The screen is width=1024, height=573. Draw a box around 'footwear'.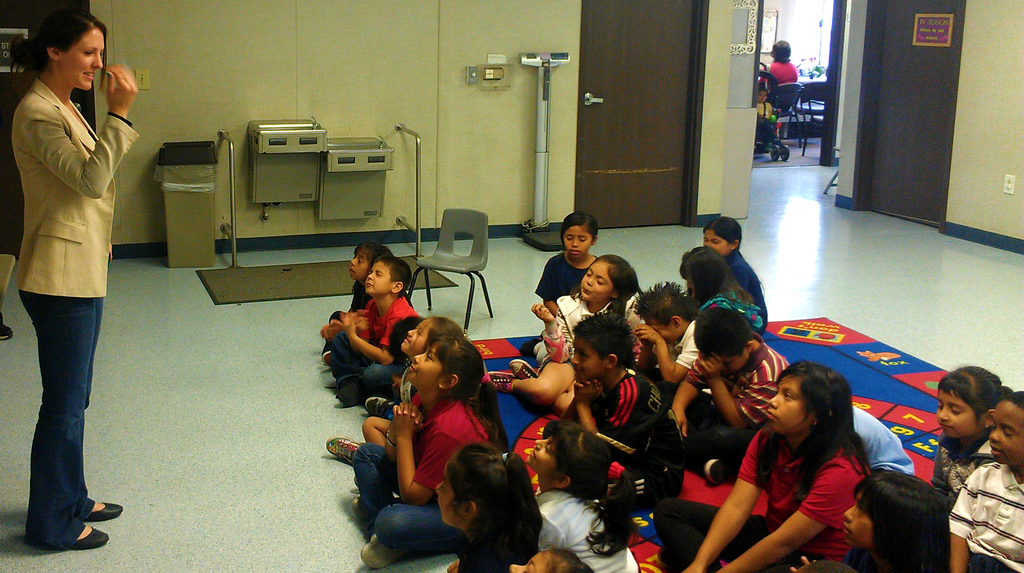
x1=362, y1=398, x2=402, y2=420.
